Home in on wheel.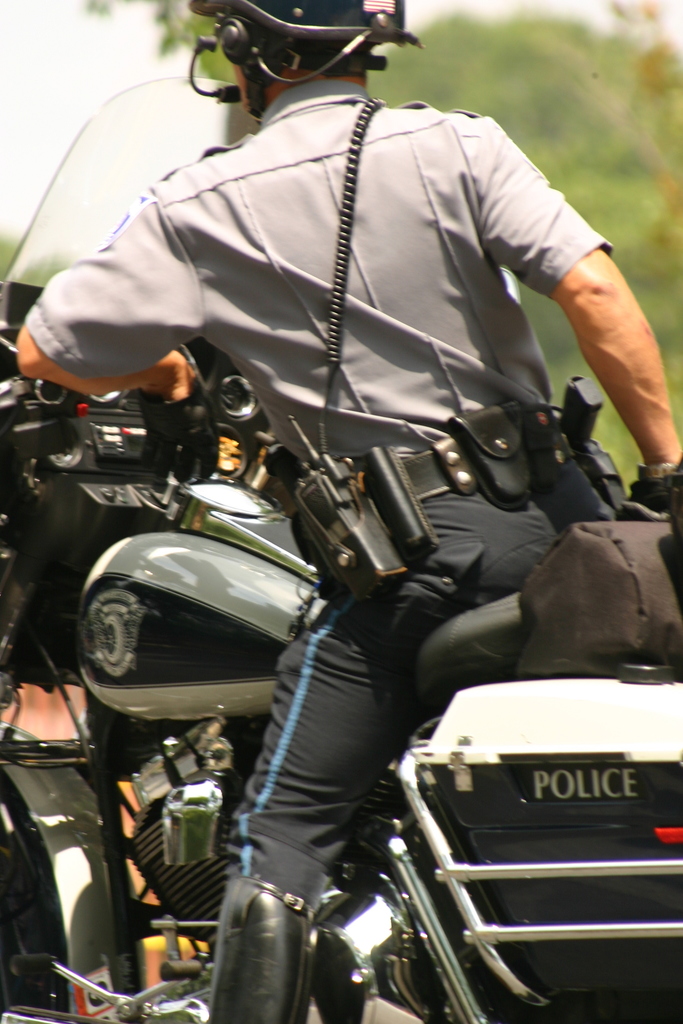
Homed in at [0, 766, 139, 1023].
